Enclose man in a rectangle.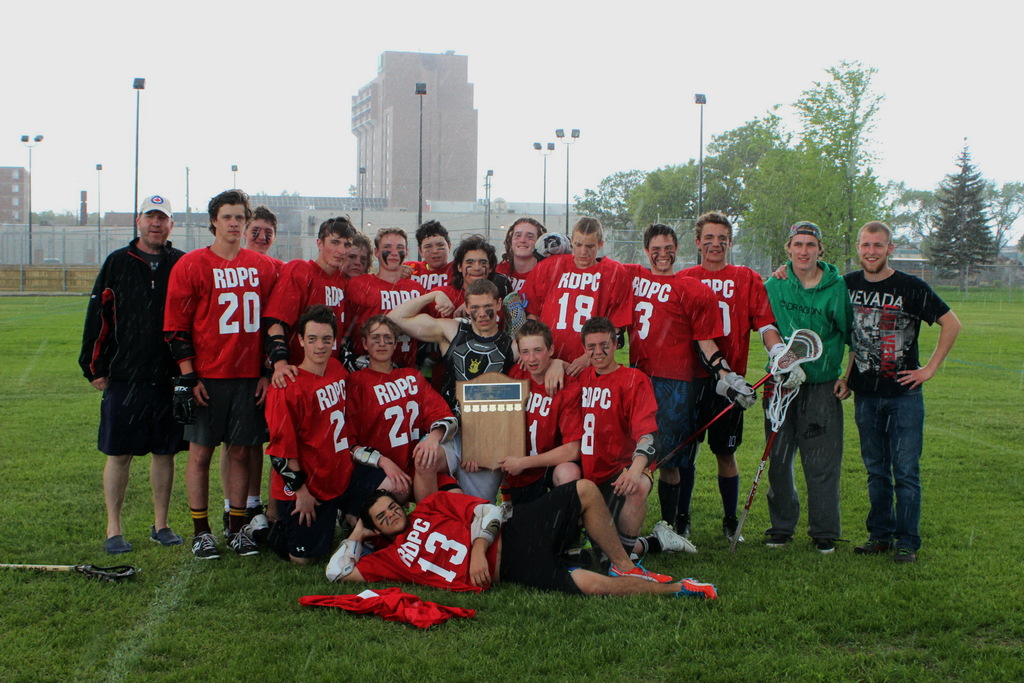
{"x1": 495, "y1": 222, "x2": 552, "y2": 294}.
